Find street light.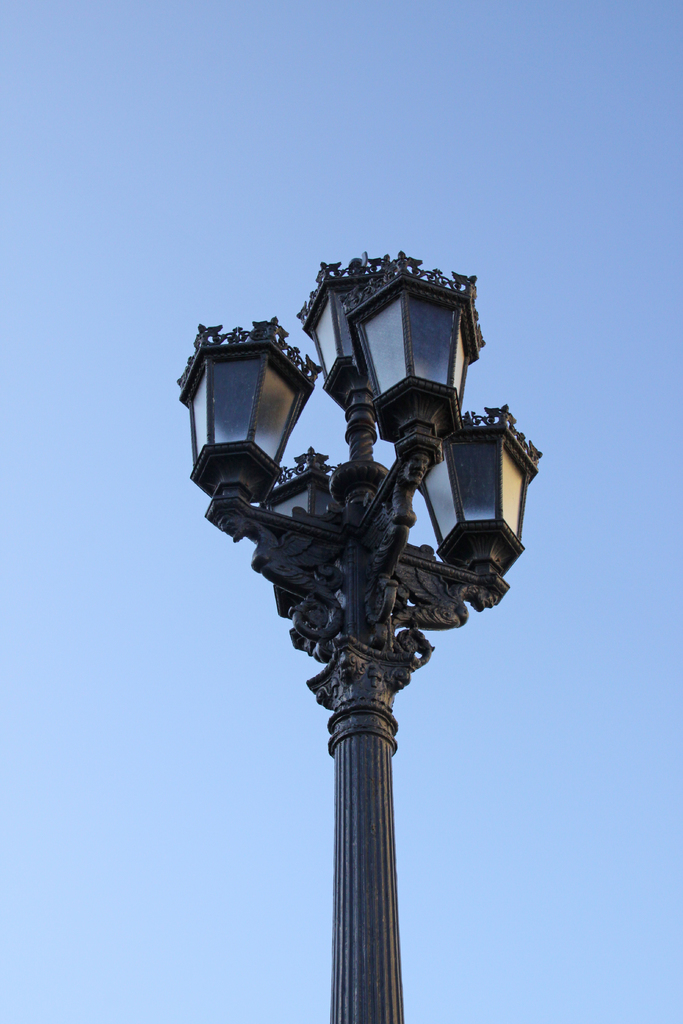
188/247/547/1019.
